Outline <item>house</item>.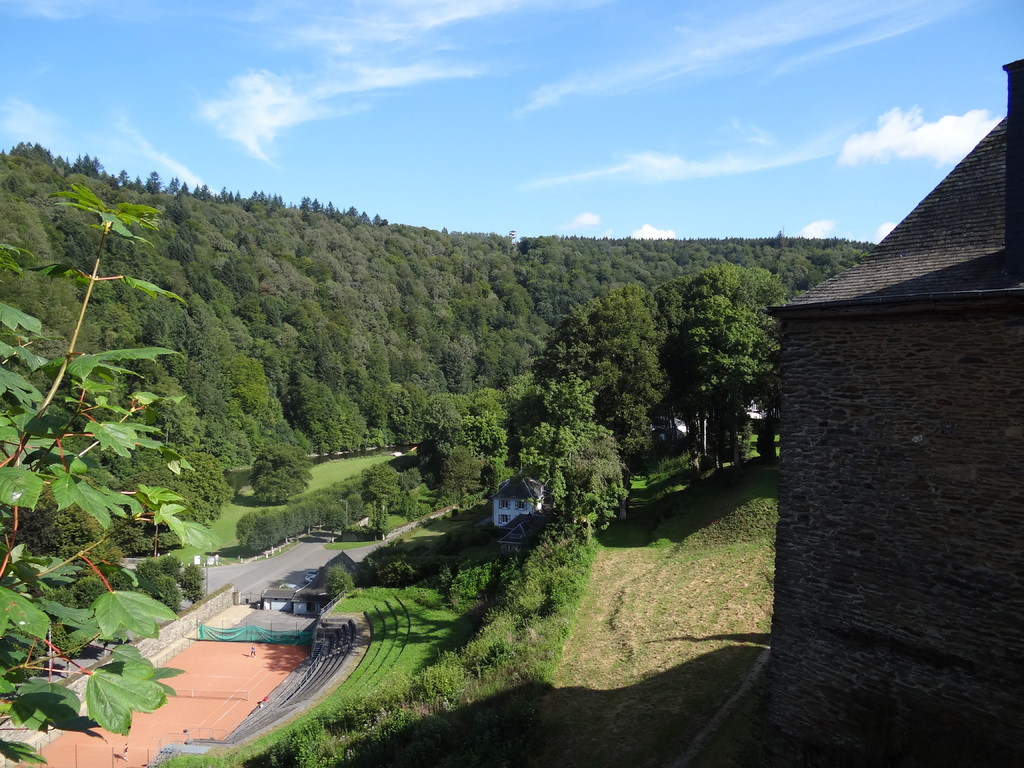
Outline: [753,55,1023,767].
